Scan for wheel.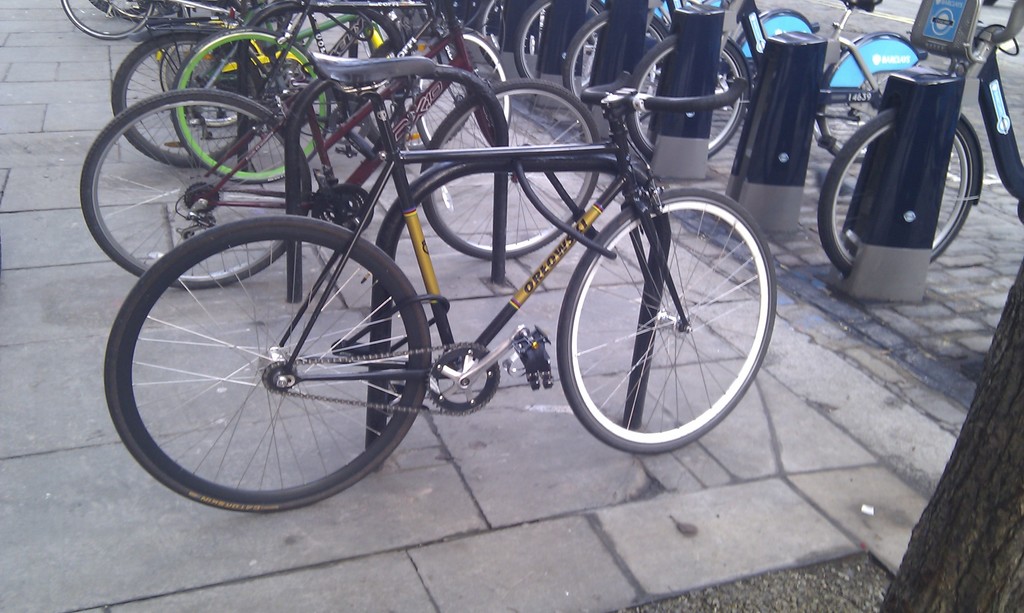
Scan result: BBox(563, 12, 669, 101).
